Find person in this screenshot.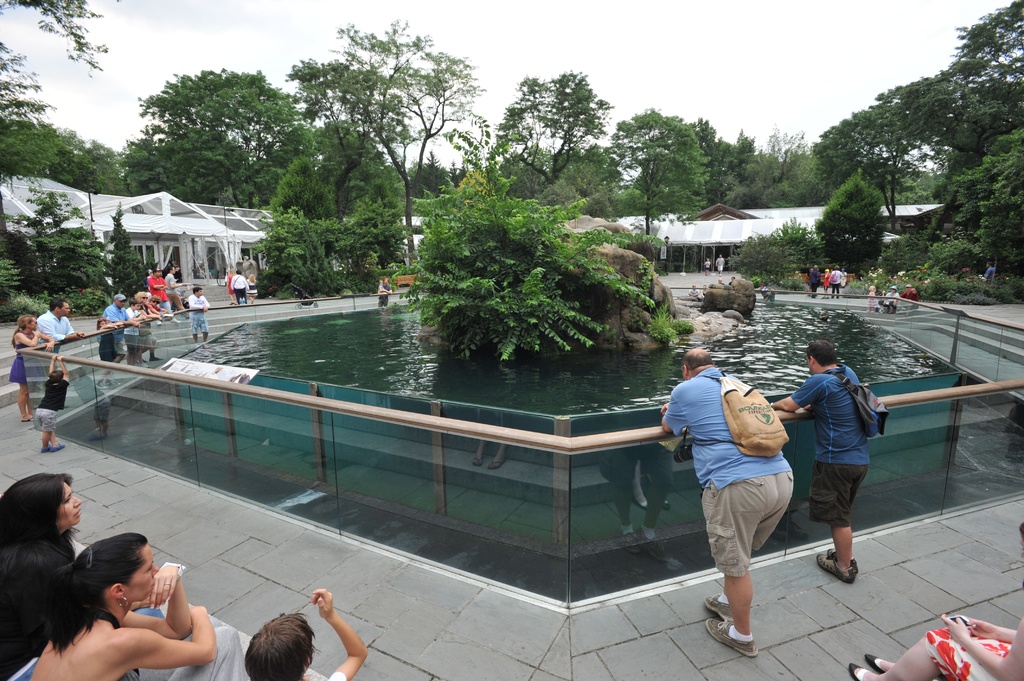
The bounding box for person is [36, 353, 73, 453].
